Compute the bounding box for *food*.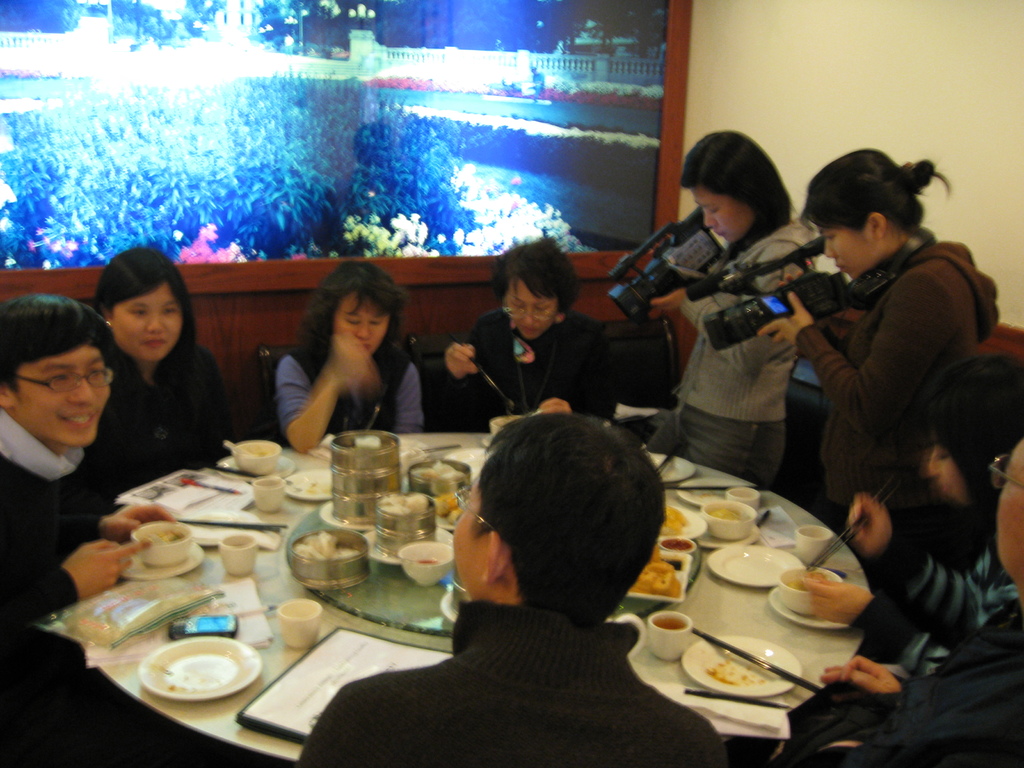
crop(351, 433, 385, 451).
